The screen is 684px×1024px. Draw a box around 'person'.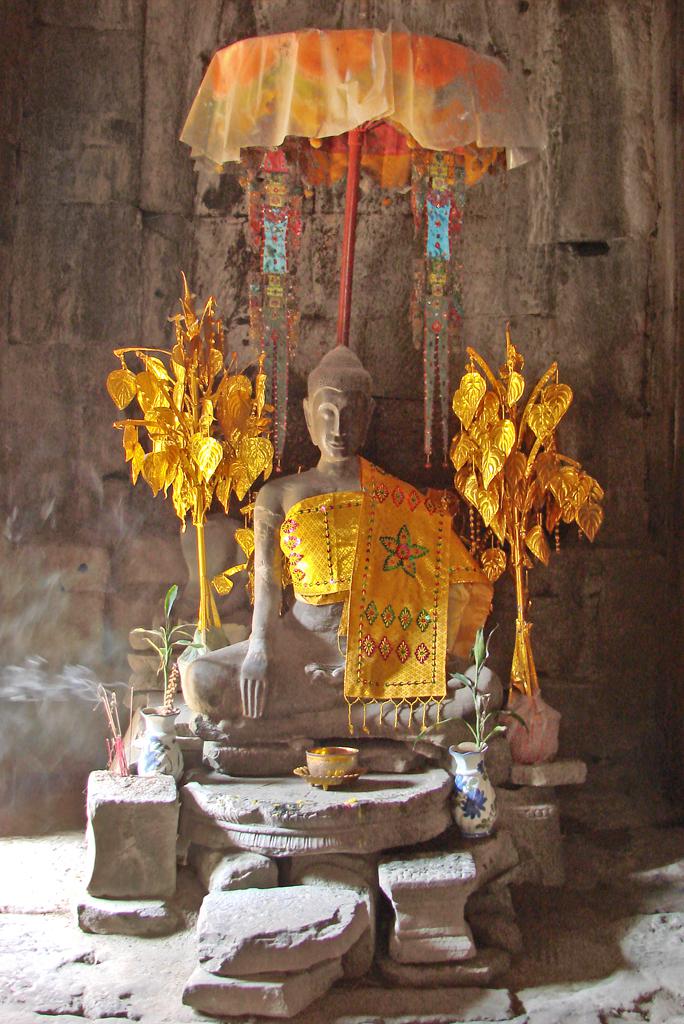
pyautogui.locateOnScreen(242, 344, 481, 772).
